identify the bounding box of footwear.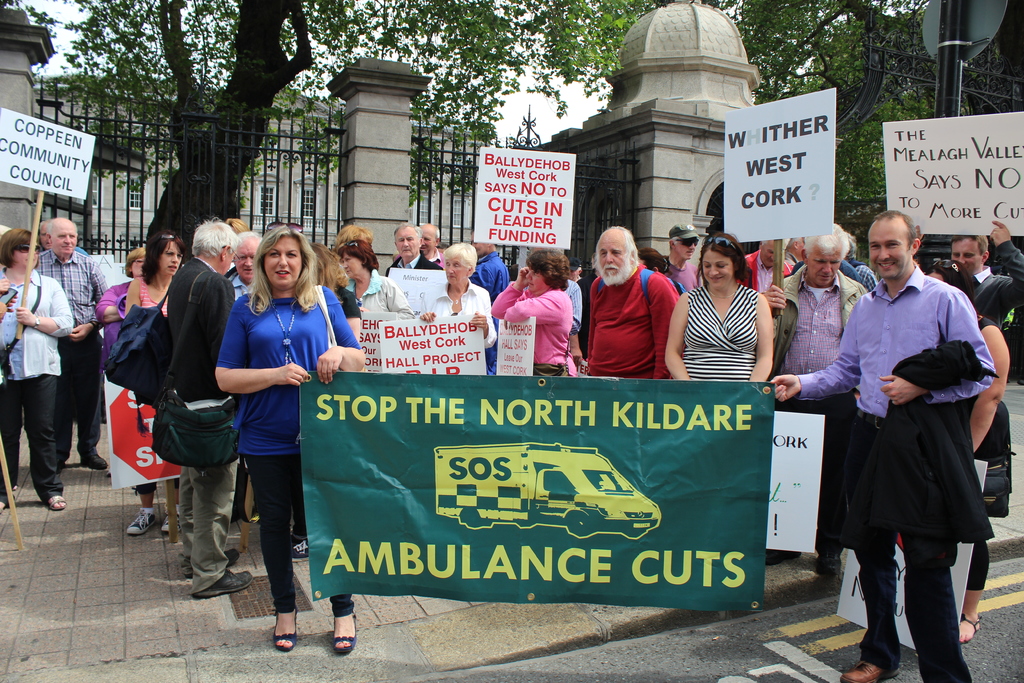
region(963, 611, 982, 642).
